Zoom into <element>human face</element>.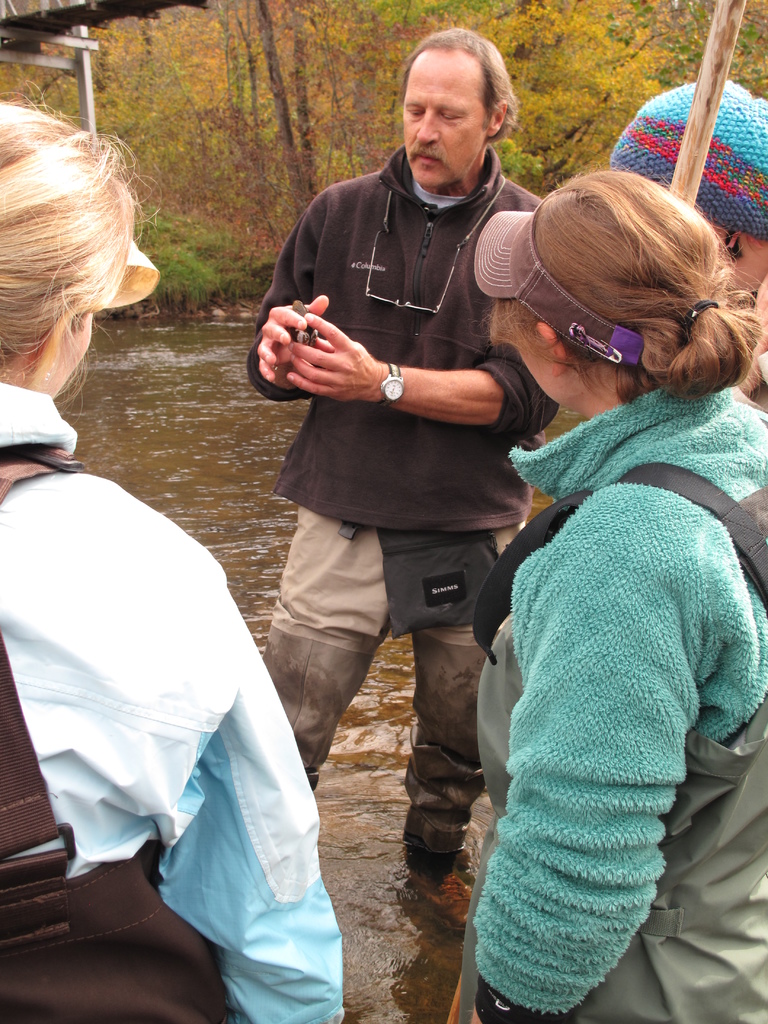
Zoom target: (x1=516, y1=340, x2=576, y2=404).
